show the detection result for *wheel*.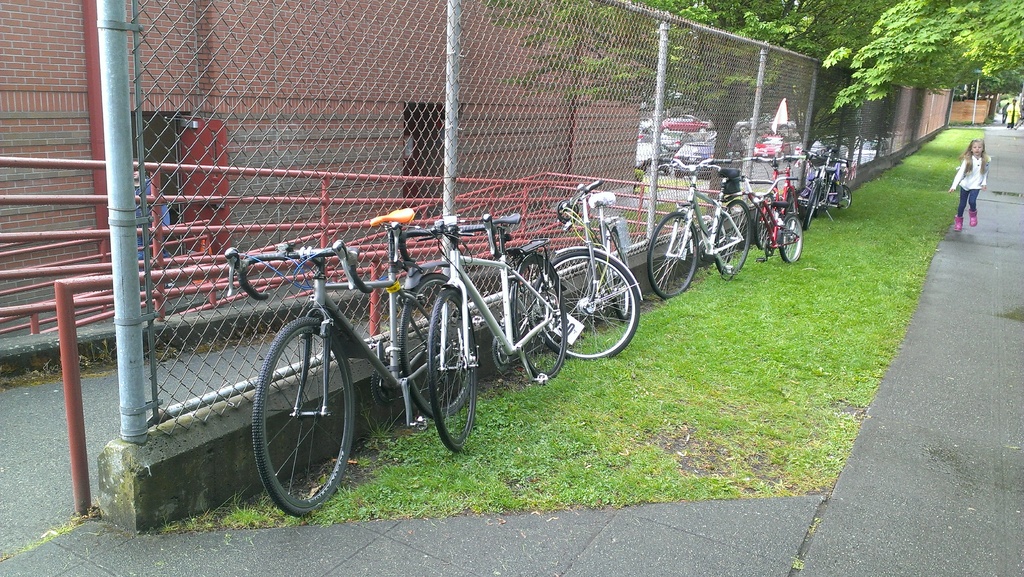
[824,181,836,211].
